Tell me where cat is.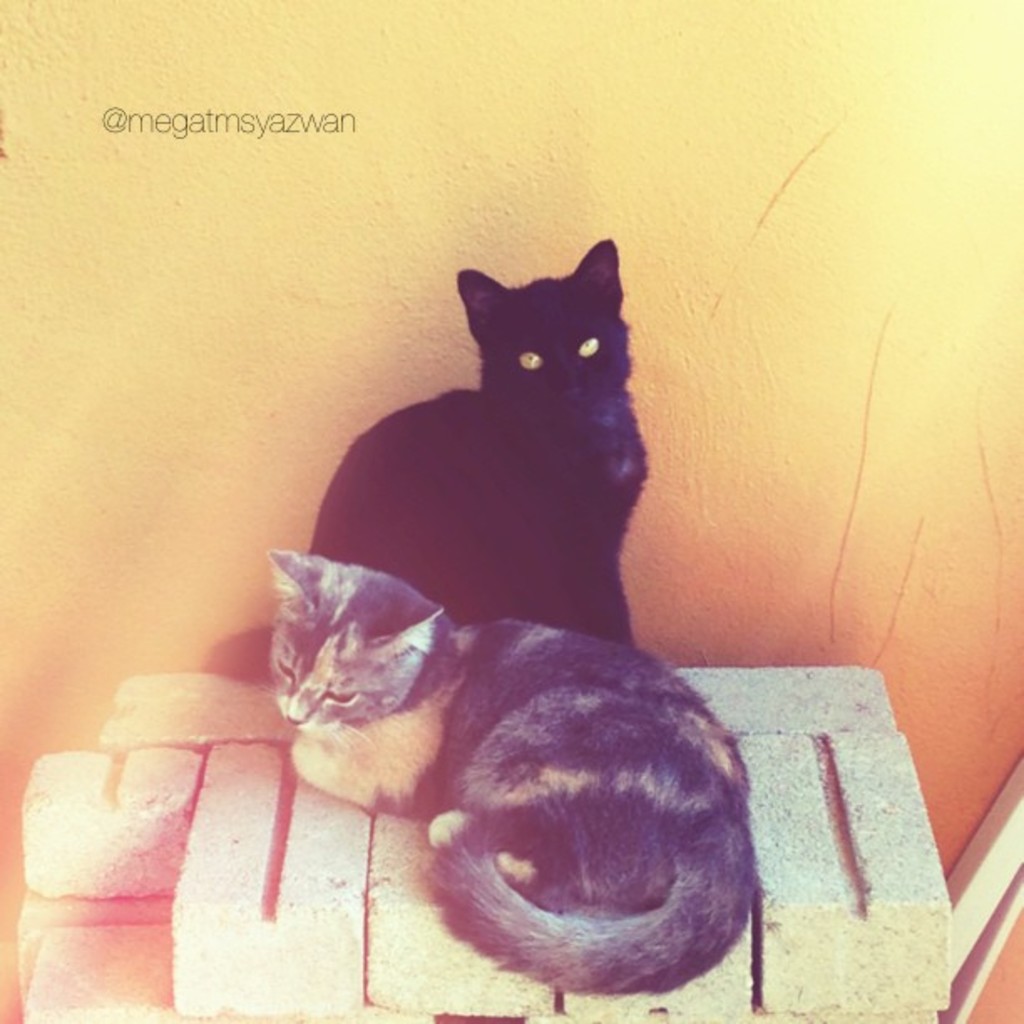
cat is at bbox(315, 239, 668, 646).
